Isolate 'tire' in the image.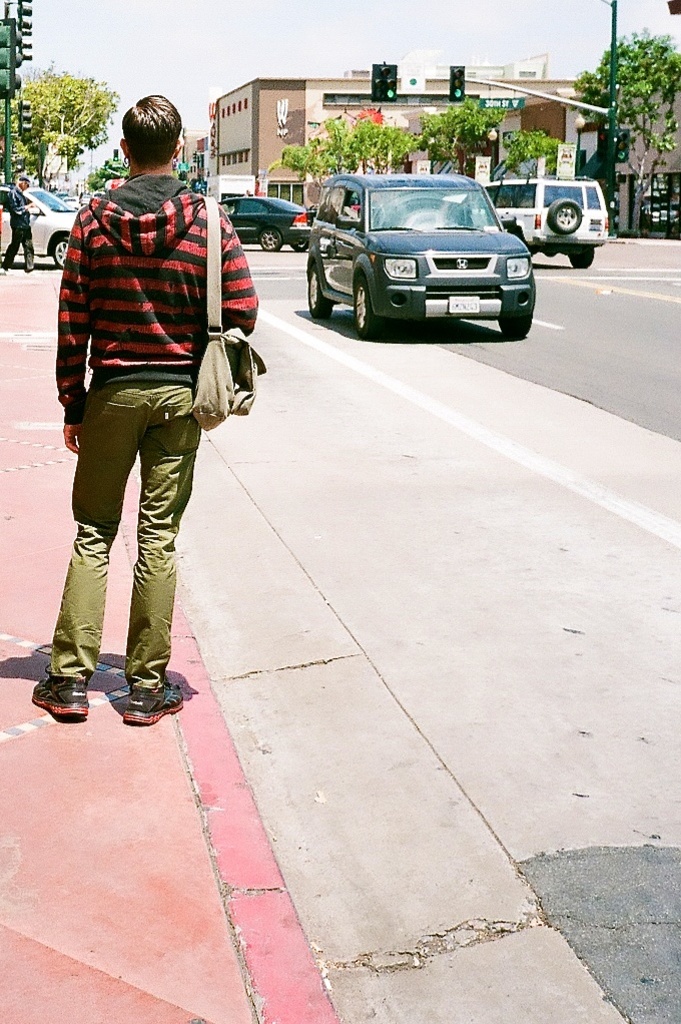
Isolated region: bbox=(258, 226, 281, 249).
